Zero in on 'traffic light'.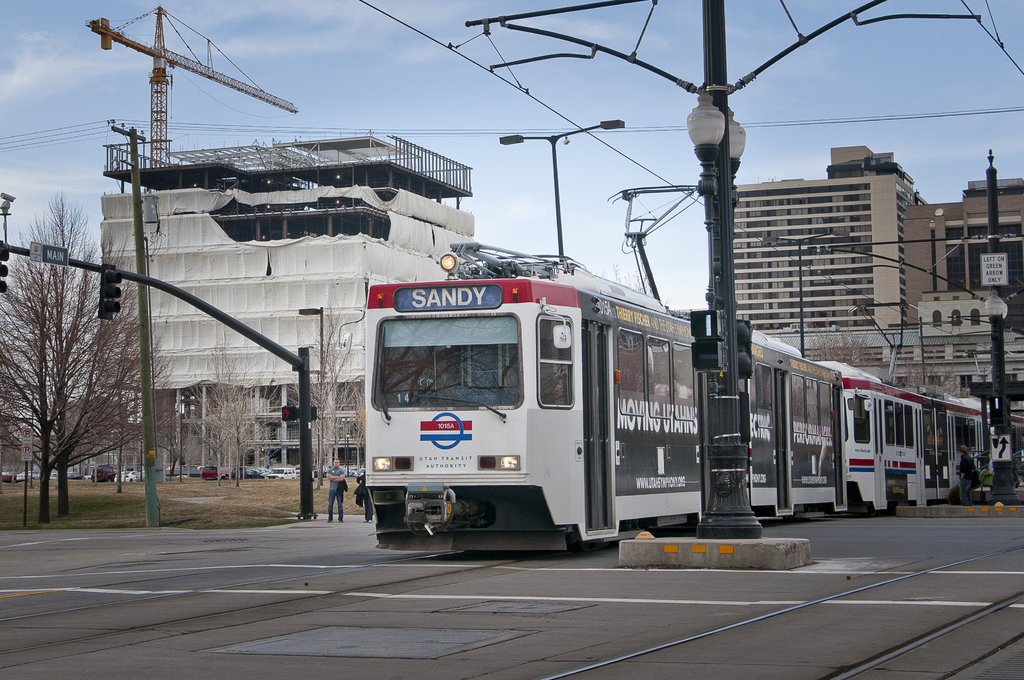
Zeroed in: bbox=(281, 407, 298, 419).
